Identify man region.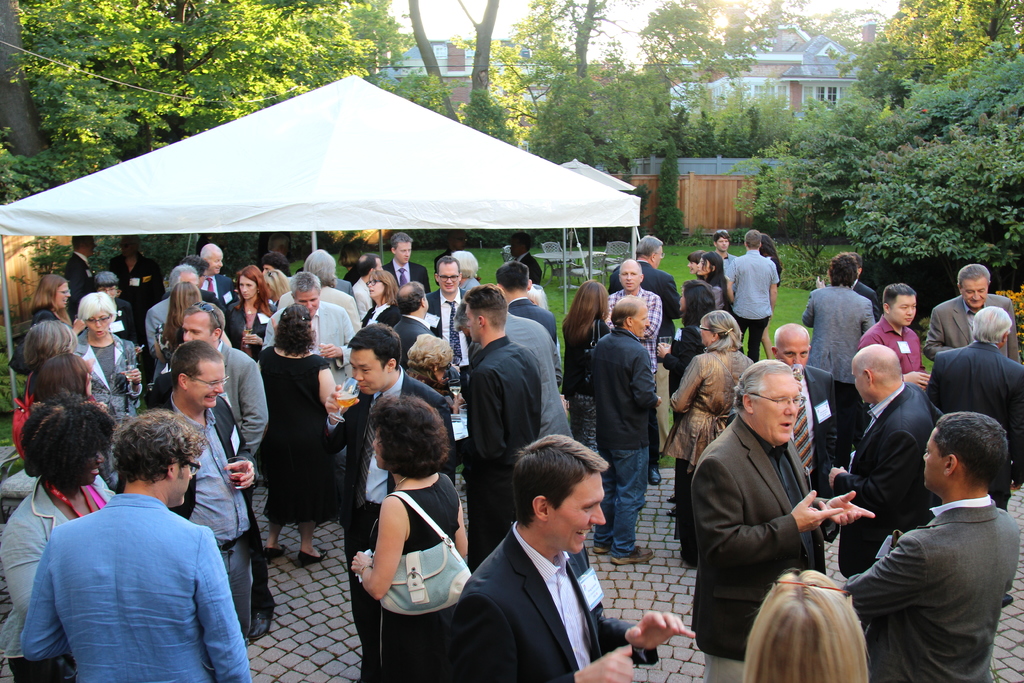
Region: box=[687, 357, 874, 682].
